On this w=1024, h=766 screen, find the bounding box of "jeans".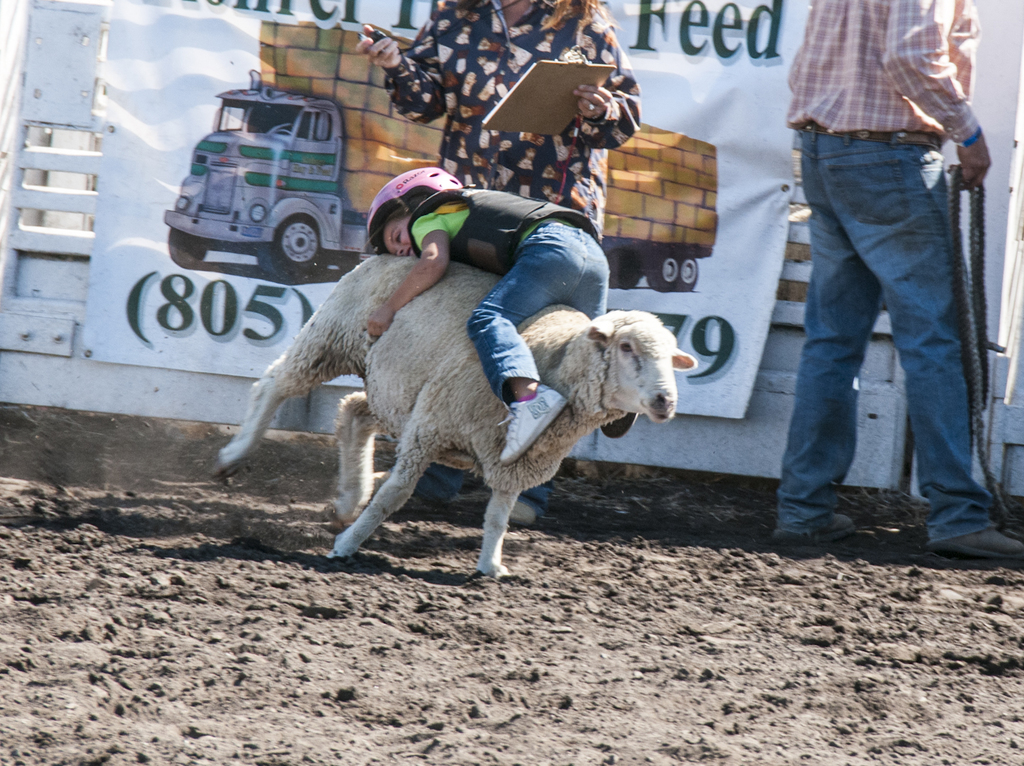
Bounding box: bbox=(773, 111, 989, 552).
